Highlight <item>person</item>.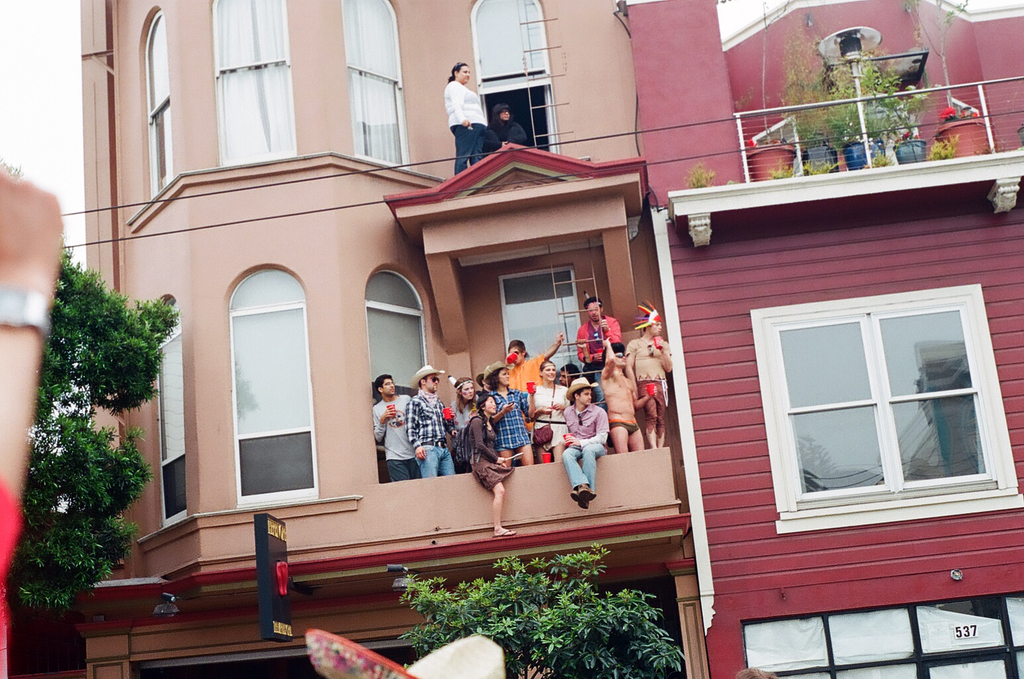
Highlighted region: box=[449, 385, 521, 541].
